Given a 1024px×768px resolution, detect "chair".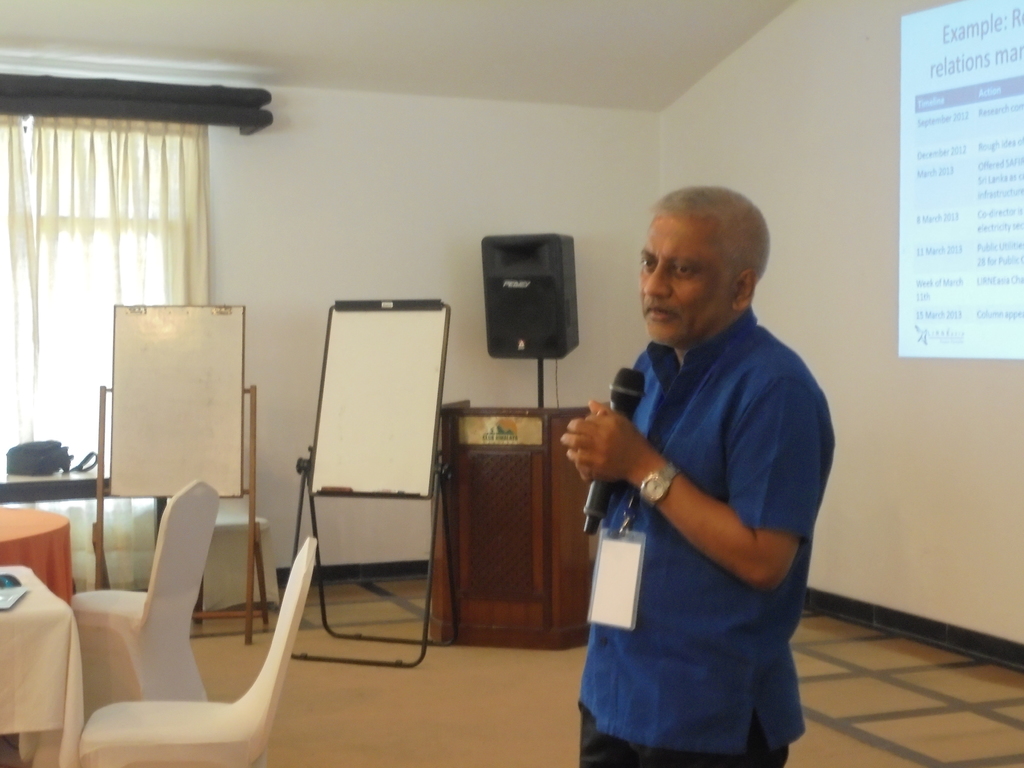
66,479,222,733.
